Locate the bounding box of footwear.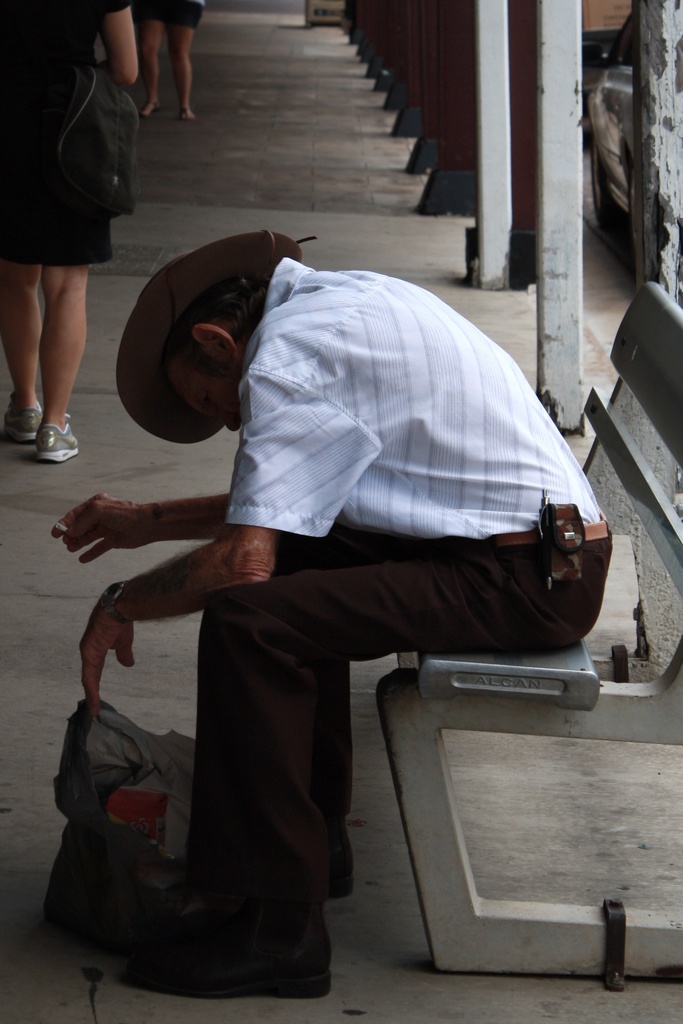
Bounding box: 110/904/334/1005.
